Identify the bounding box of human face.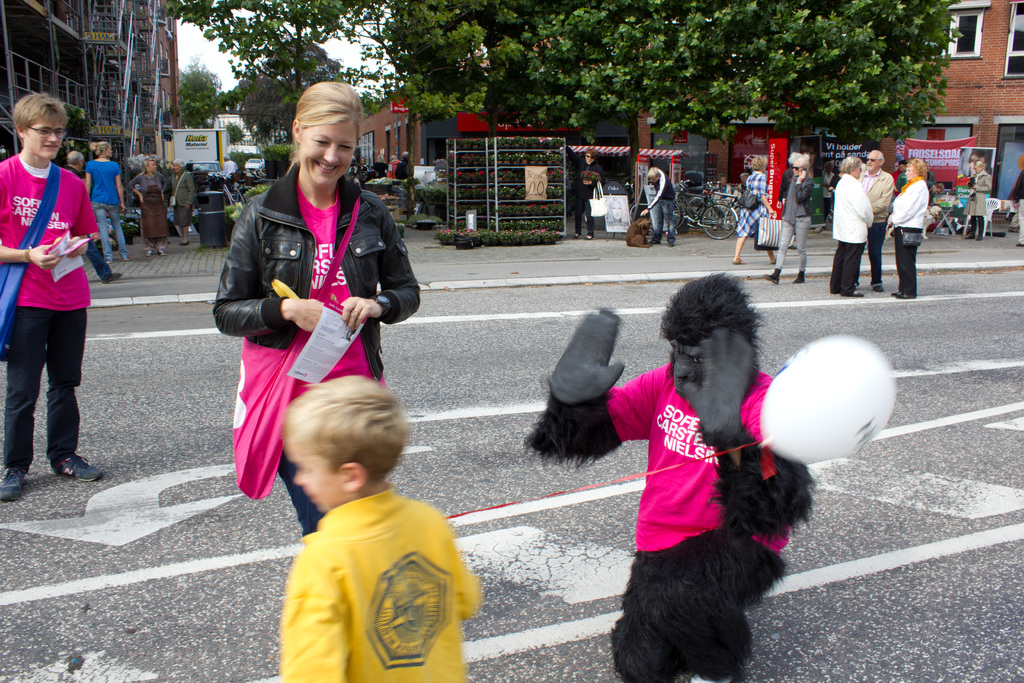
x1=795 y1=158 x2=803 y2=179.
